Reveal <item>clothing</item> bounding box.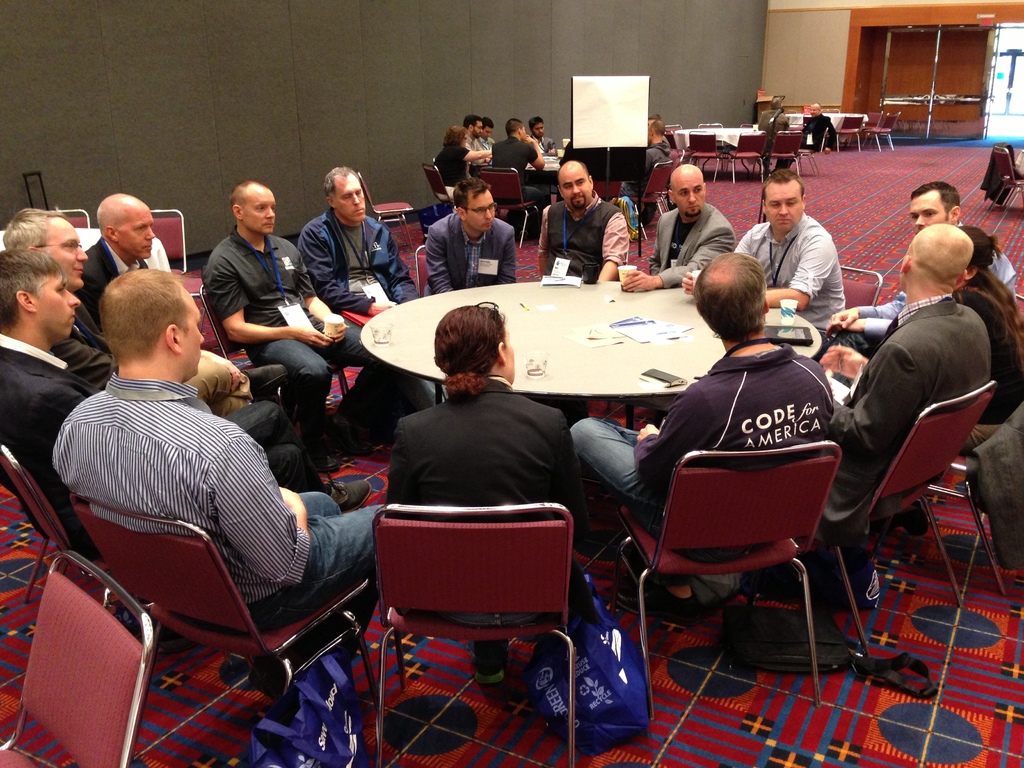
Revealed: 964, 268, 1023, 461.
